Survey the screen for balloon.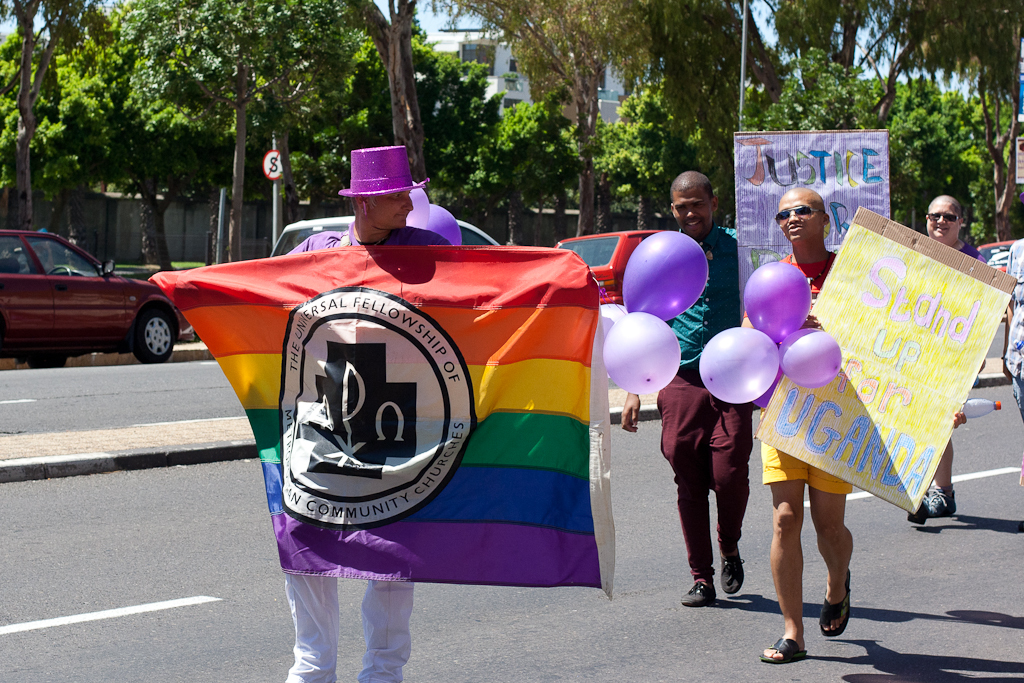
Survey found: left=404, top=183, right=461, bottom=250.
